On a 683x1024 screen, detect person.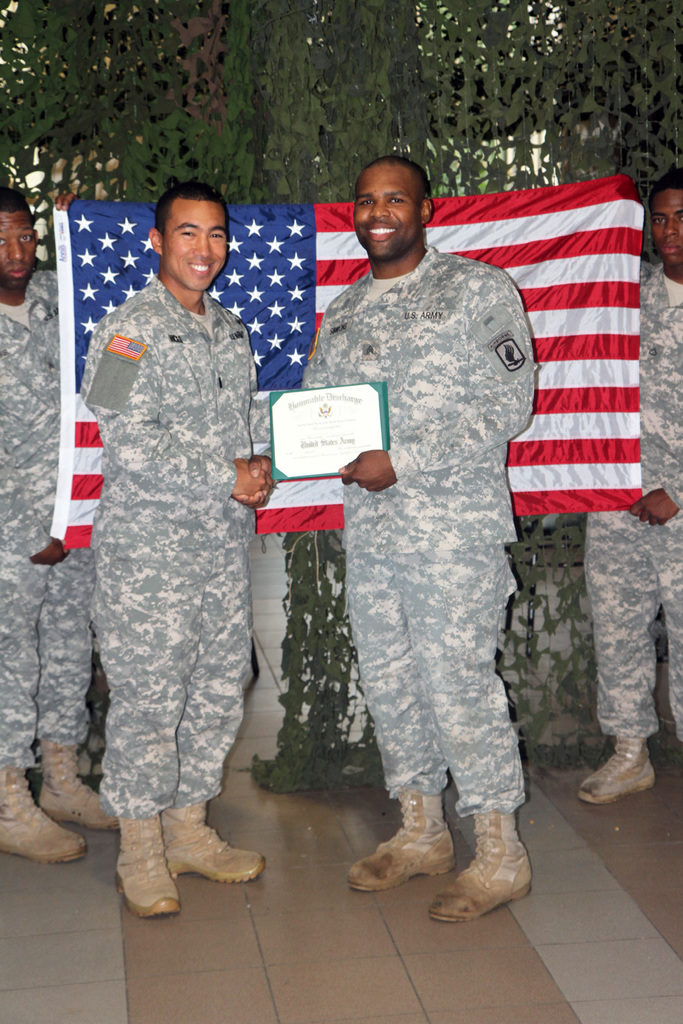
left=0, top=189, right=122, bottom=868.
